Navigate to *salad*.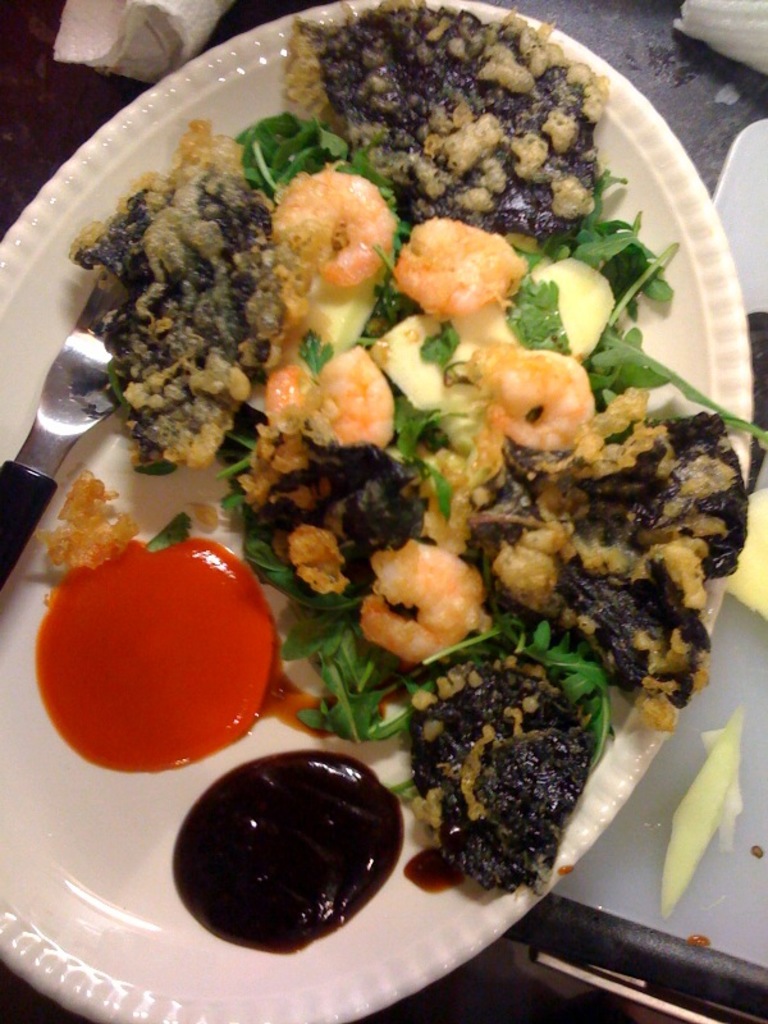
Navigation target: <region>31, 0, 767, 902</region>.
